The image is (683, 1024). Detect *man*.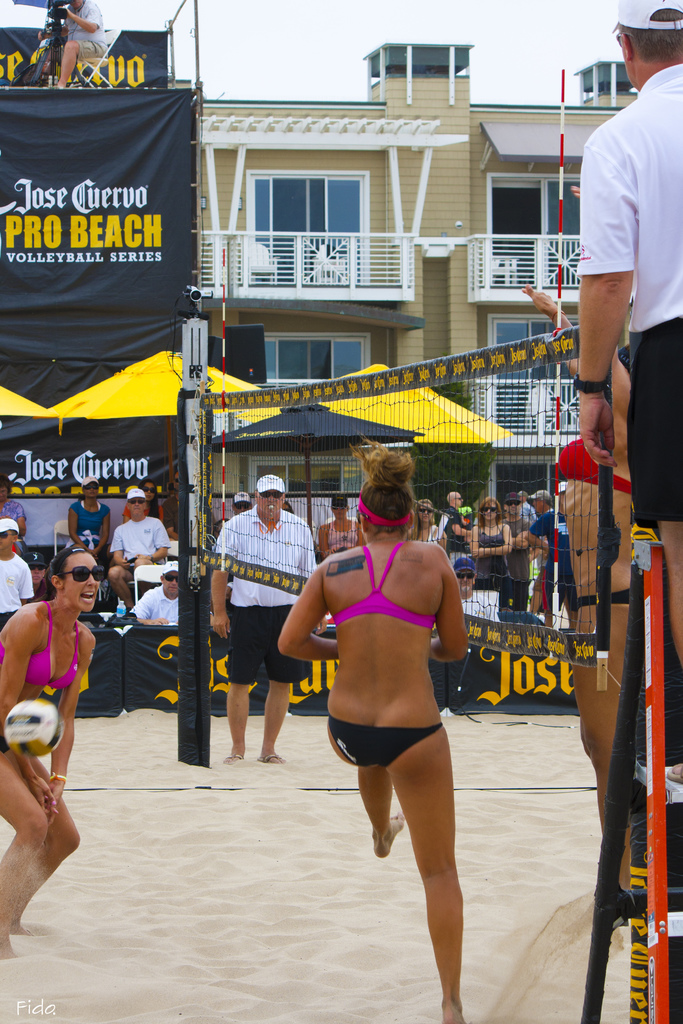
Detection: bbox=(207, 466, 315, 722).
